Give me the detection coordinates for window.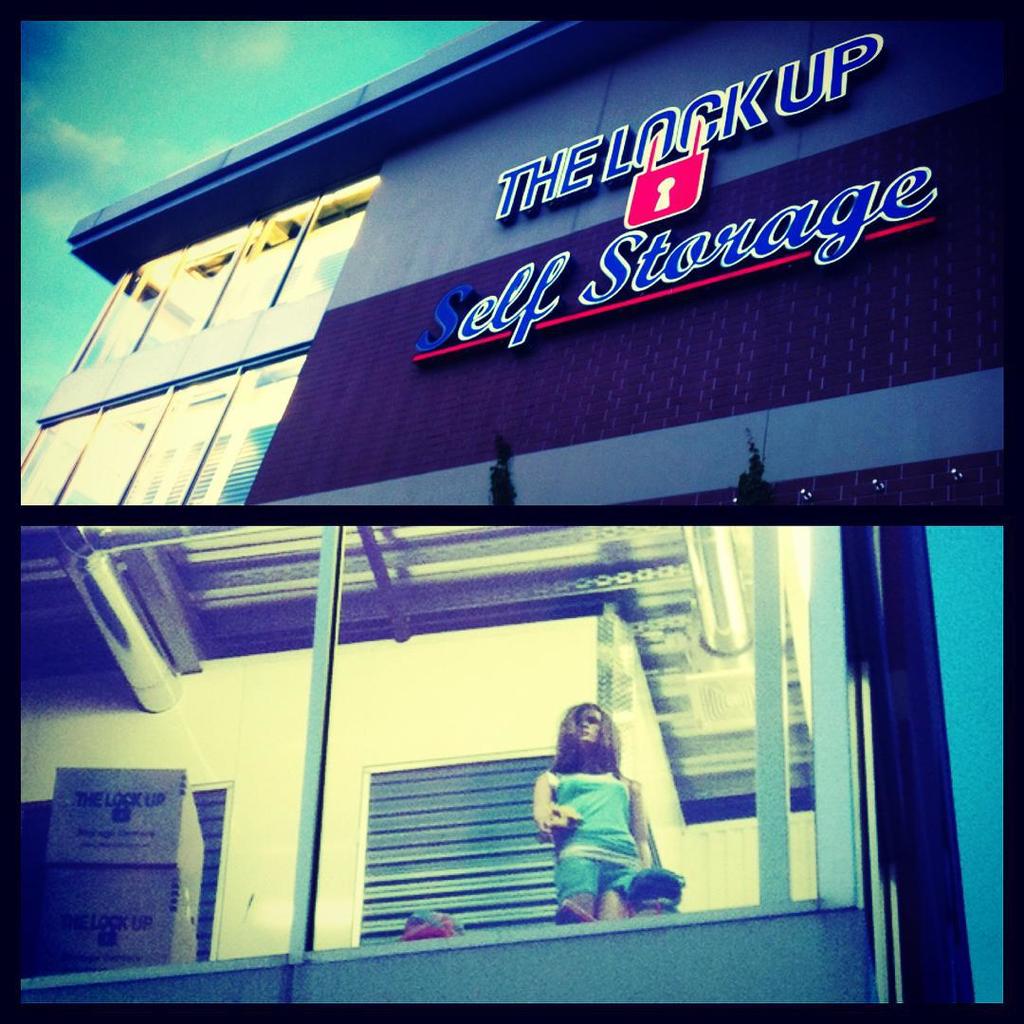
{"left": 61, "top": 200, "right": 318, "bottom": 375}.
